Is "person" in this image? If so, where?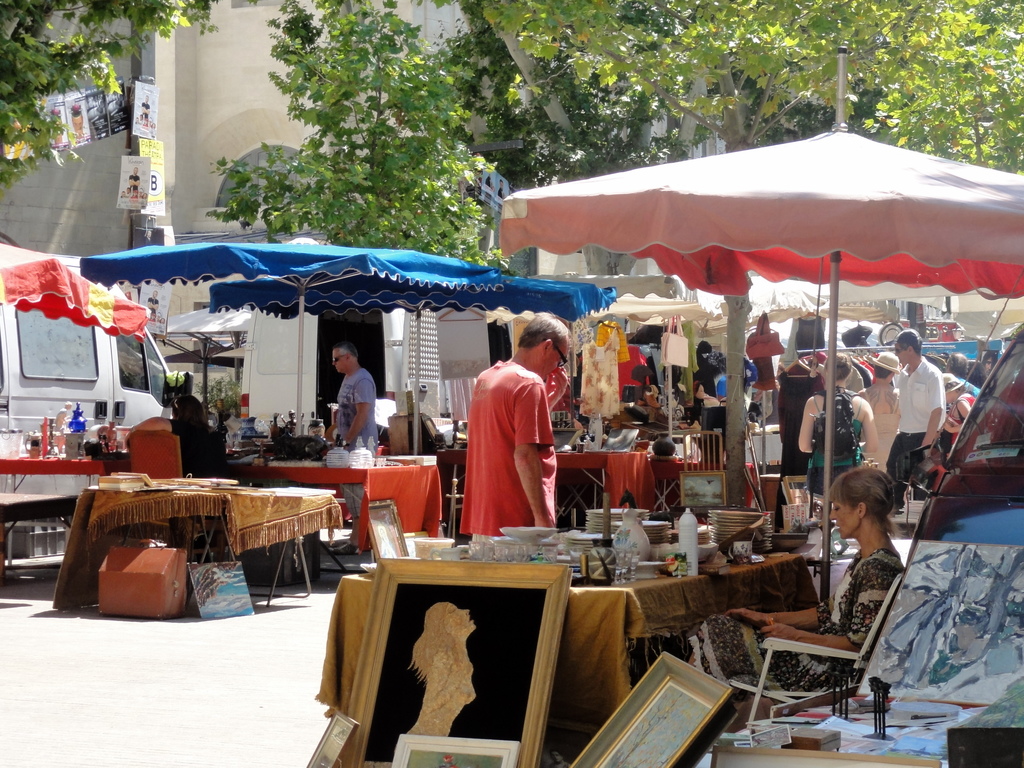
Yes, at left=452, top=320, right=566, bottom=564.
